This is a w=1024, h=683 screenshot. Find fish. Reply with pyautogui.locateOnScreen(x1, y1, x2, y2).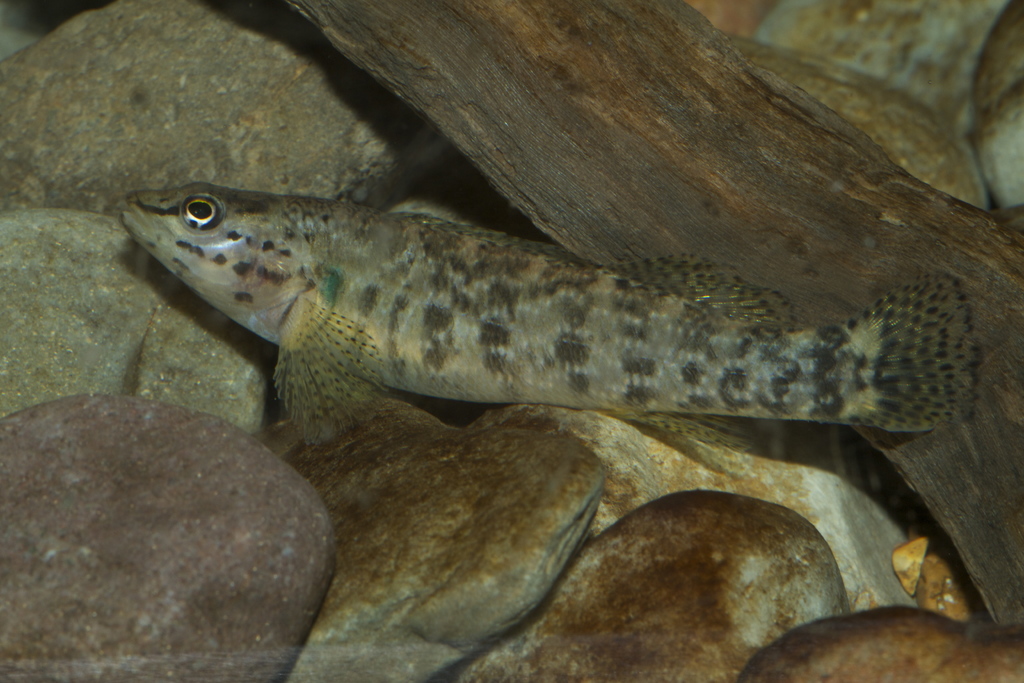
pyautogui.locateOnScreen(134, 169, 1009, 461).
